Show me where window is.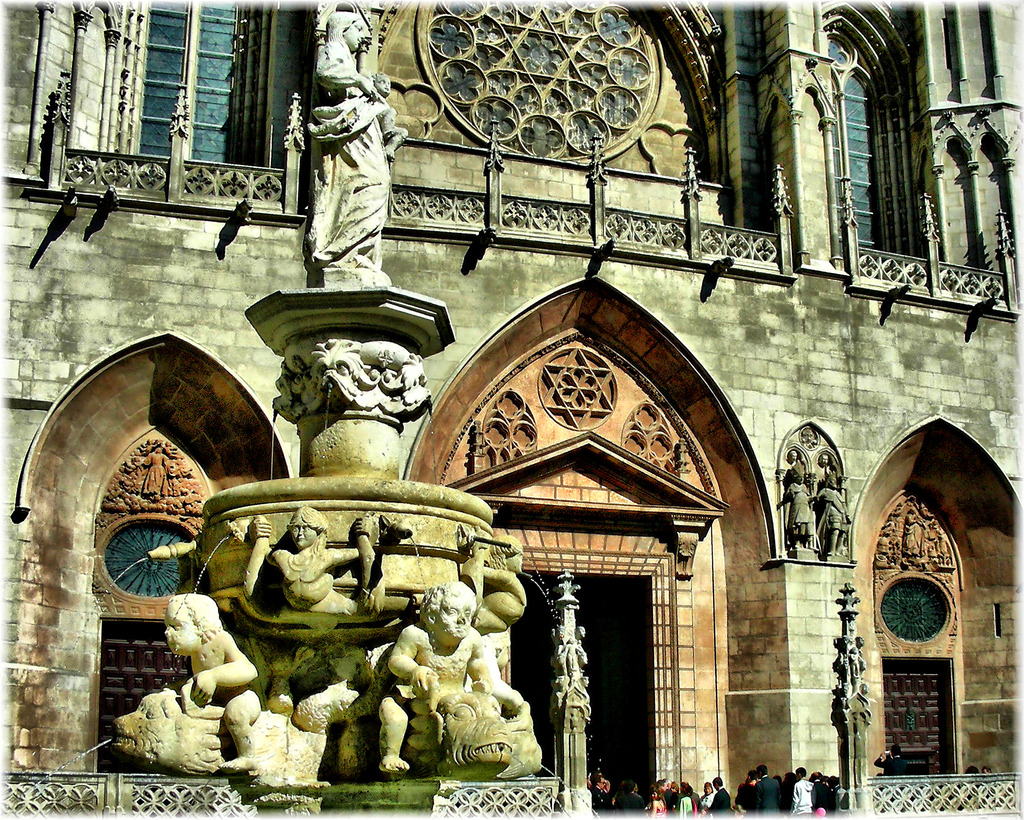
window is at [127,0,259,169].
